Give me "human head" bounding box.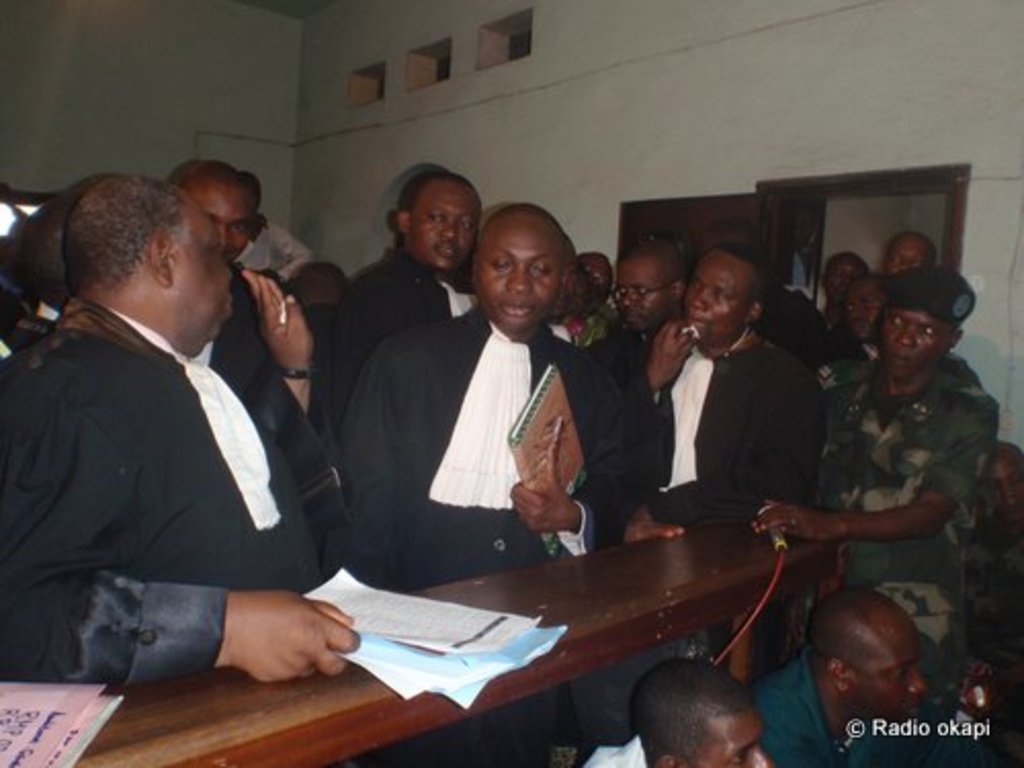
[x1=467, y1=205, x2=567, y2=328].
